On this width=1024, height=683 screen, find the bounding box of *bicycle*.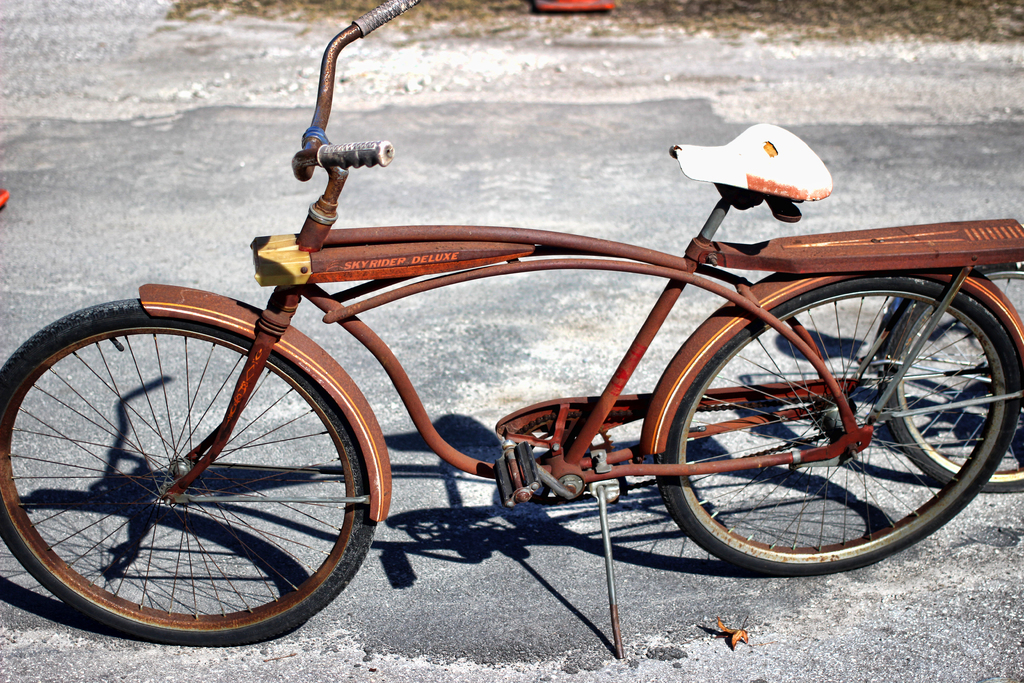
Bounding box: x1=882, y1=263, x2=1023, y2=493.
